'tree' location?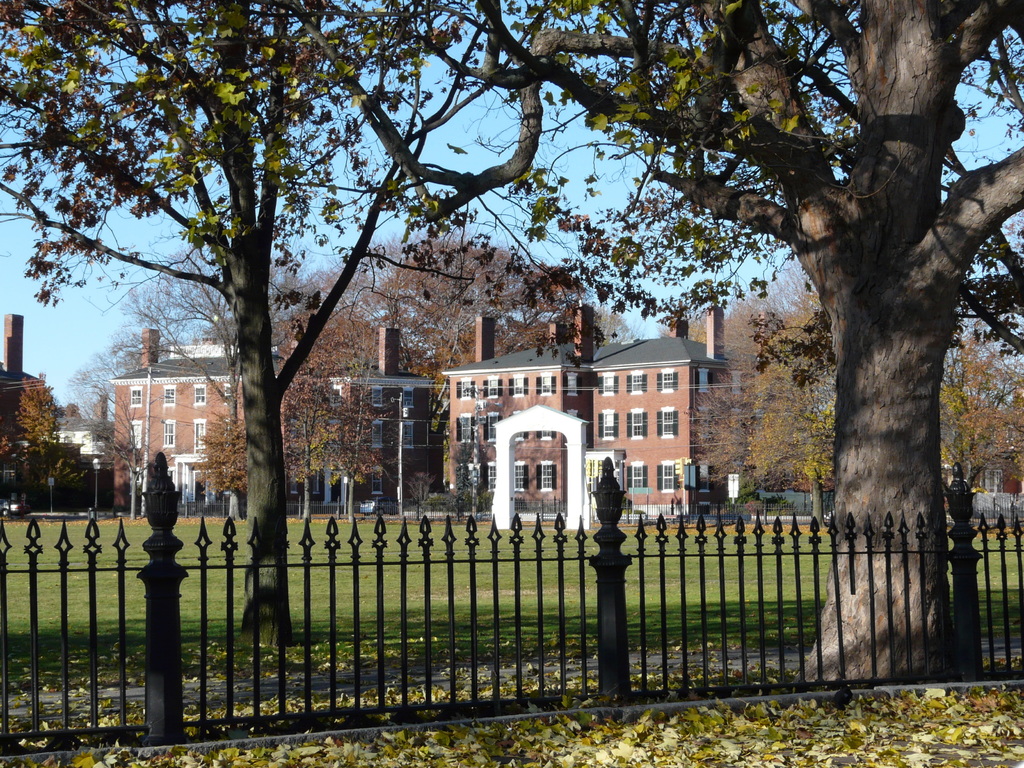
<box>60,264,244,391</box>
